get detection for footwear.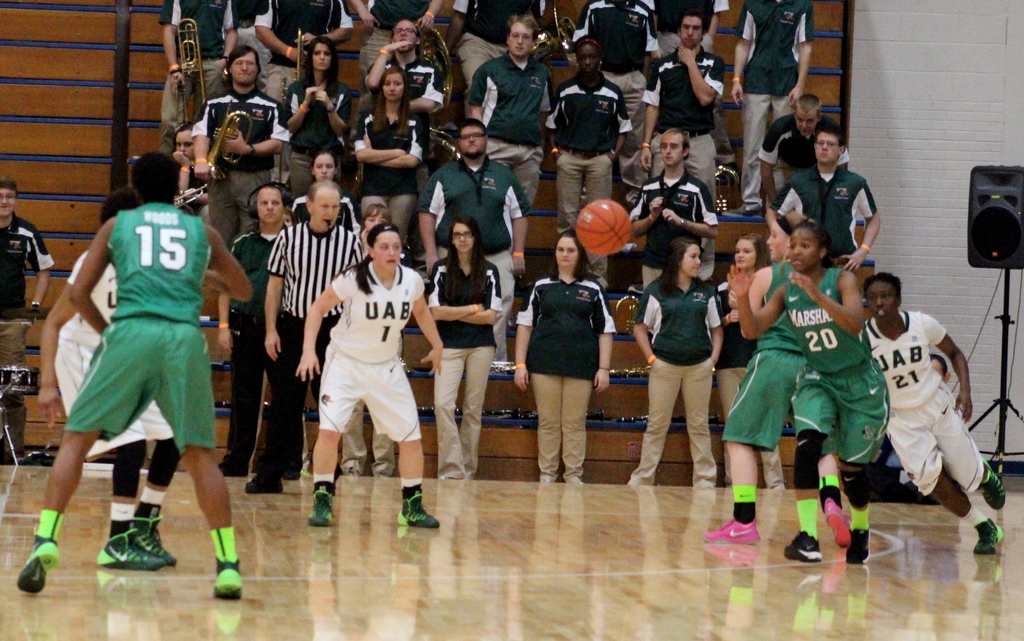
Detection: (x1=281, y1=480, x2=301, y2=495).
